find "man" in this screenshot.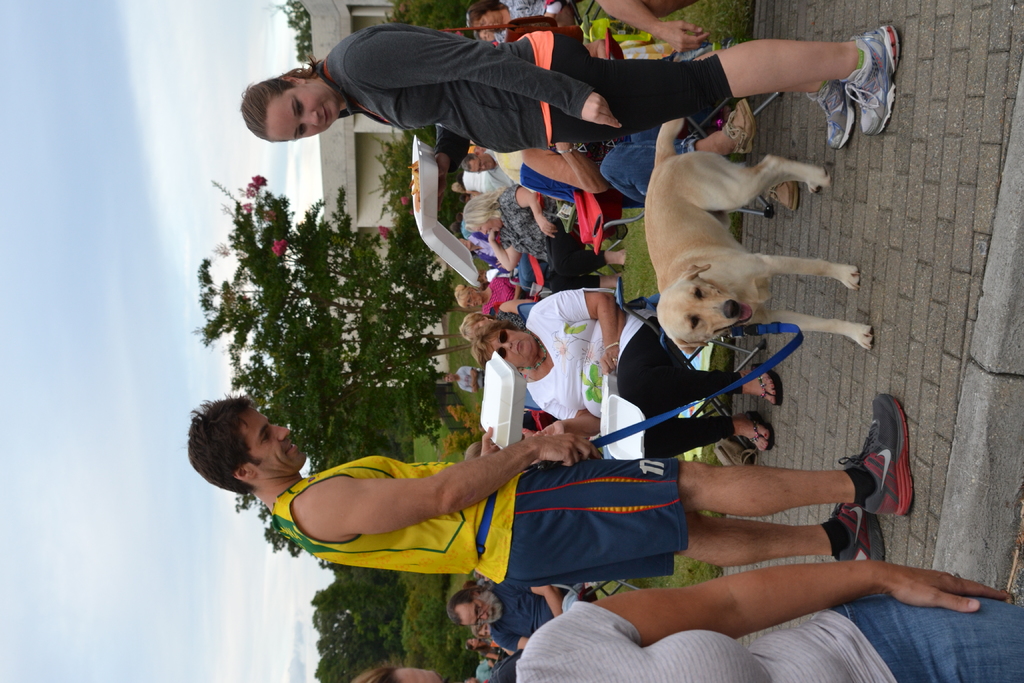
The bounding box for "man" is x1=438, y1=366, x2=483, y2=394.
